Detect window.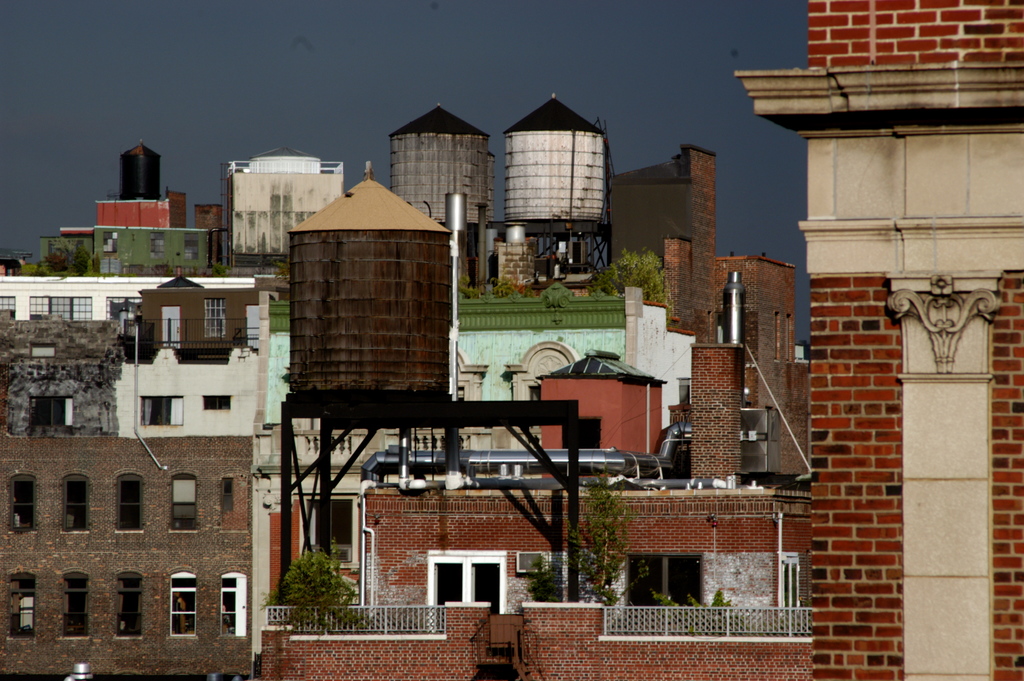
Detected at BBox(144, 395, 183, 426).
